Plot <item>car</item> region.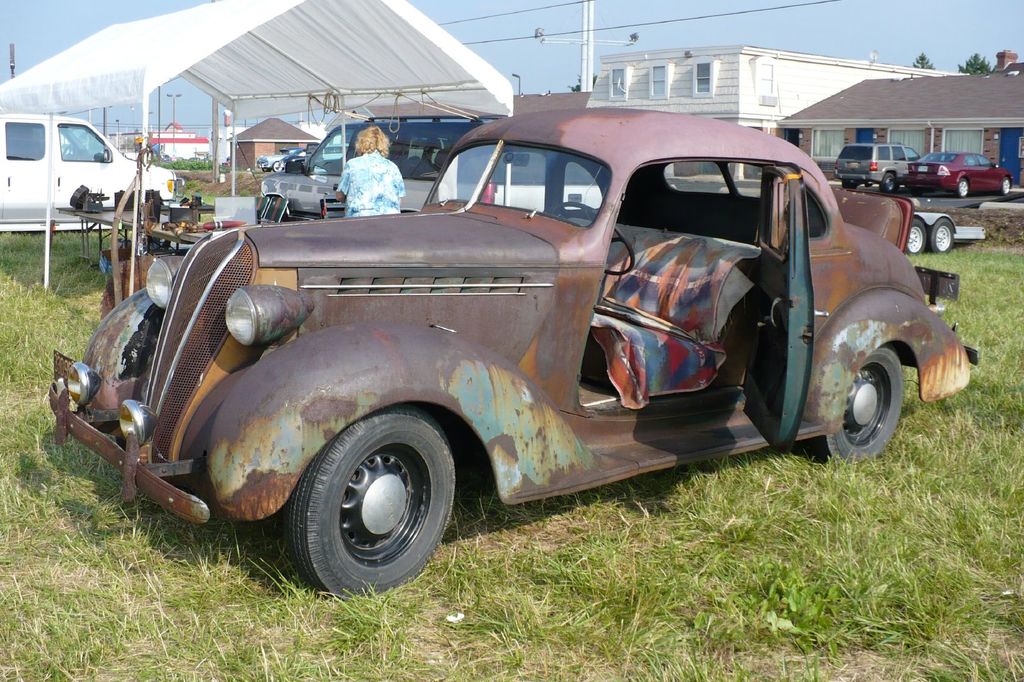
Plotted at pyautogui.locateOnScreen(902, 146, 1014, 195).
